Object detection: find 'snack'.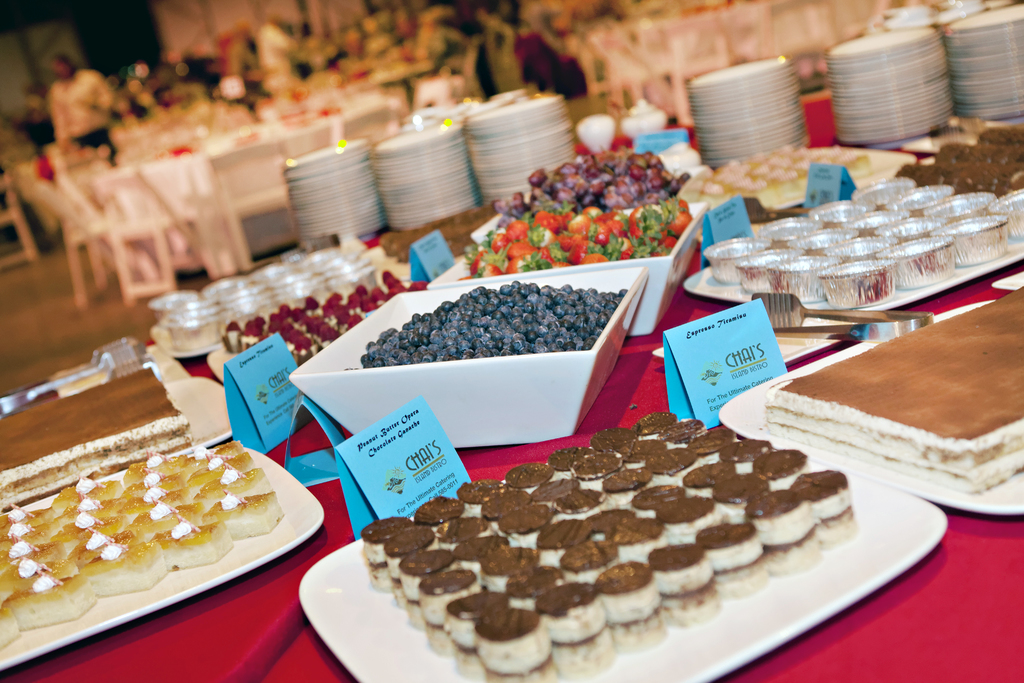
bbox(0, 416, 297, 644).
